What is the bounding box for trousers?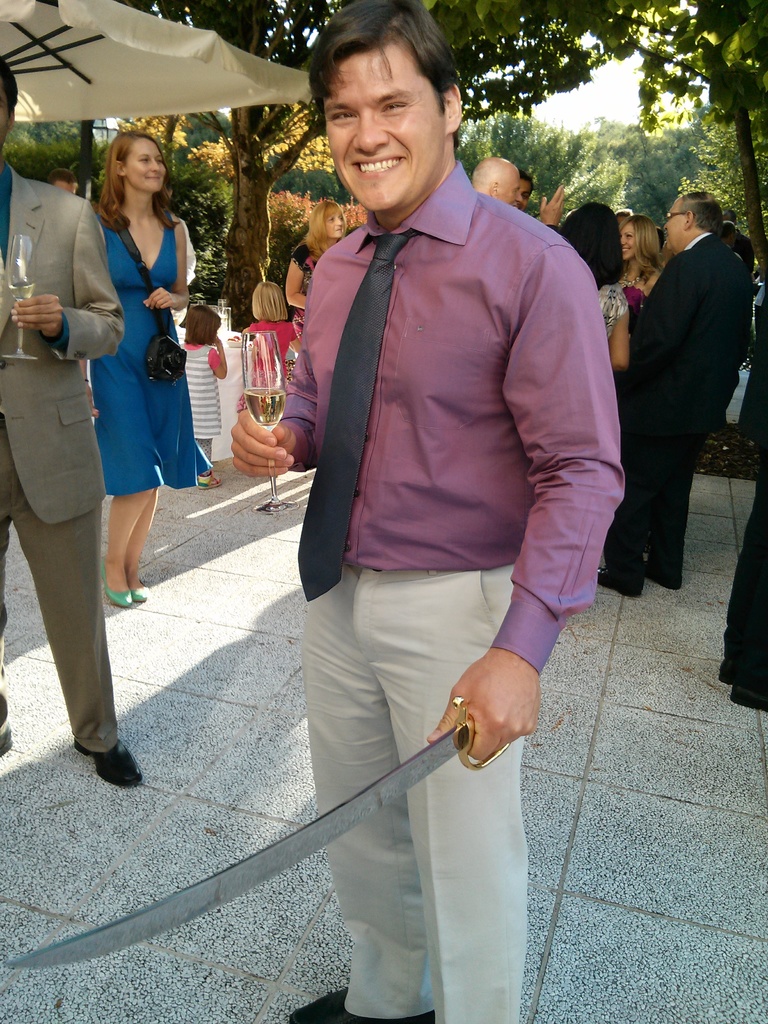
<box>608,393,716,582</box>.
